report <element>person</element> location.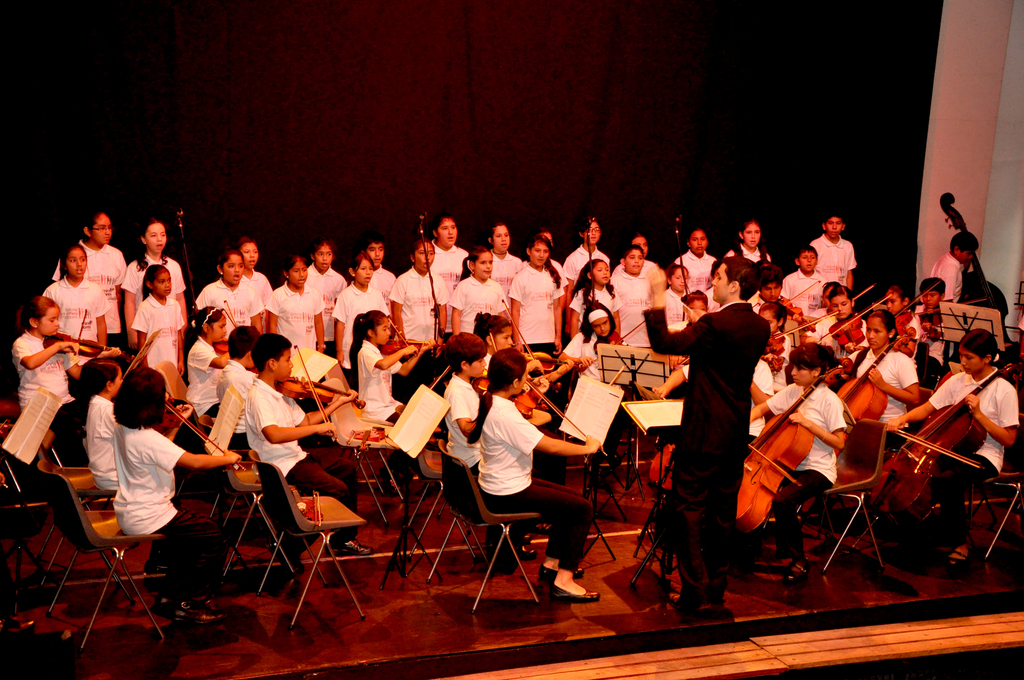
Report: bbox(806, 284, 872, 369).
